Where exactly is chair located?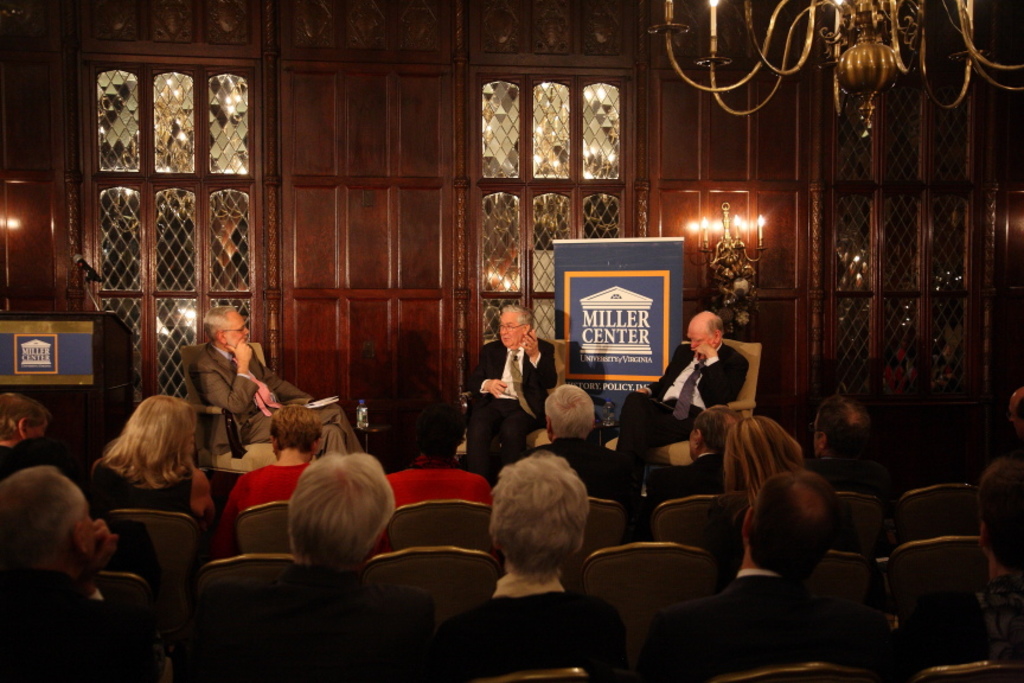
Its bounding box is (x1=206, y1=554, x2=300, y2=593).
